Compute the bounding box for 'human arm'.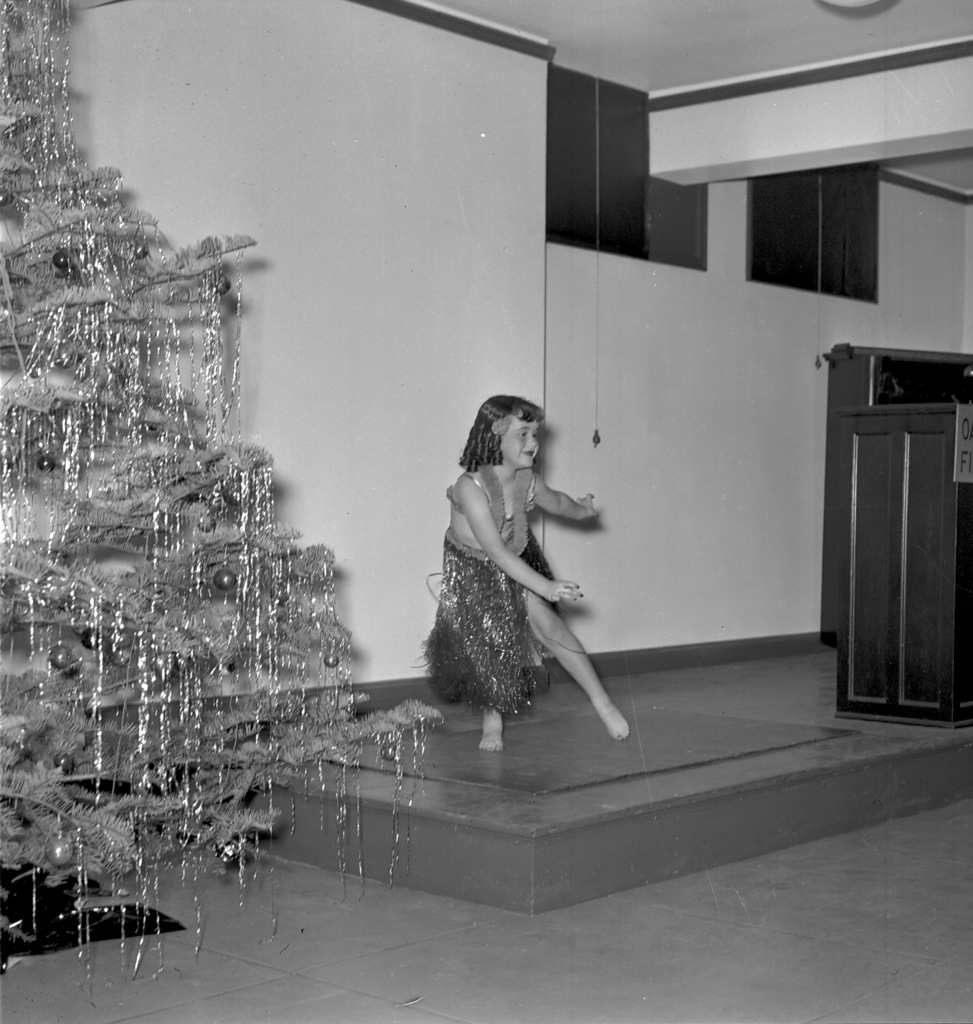
x1=454, y1=476, x2=575, y2=605.
